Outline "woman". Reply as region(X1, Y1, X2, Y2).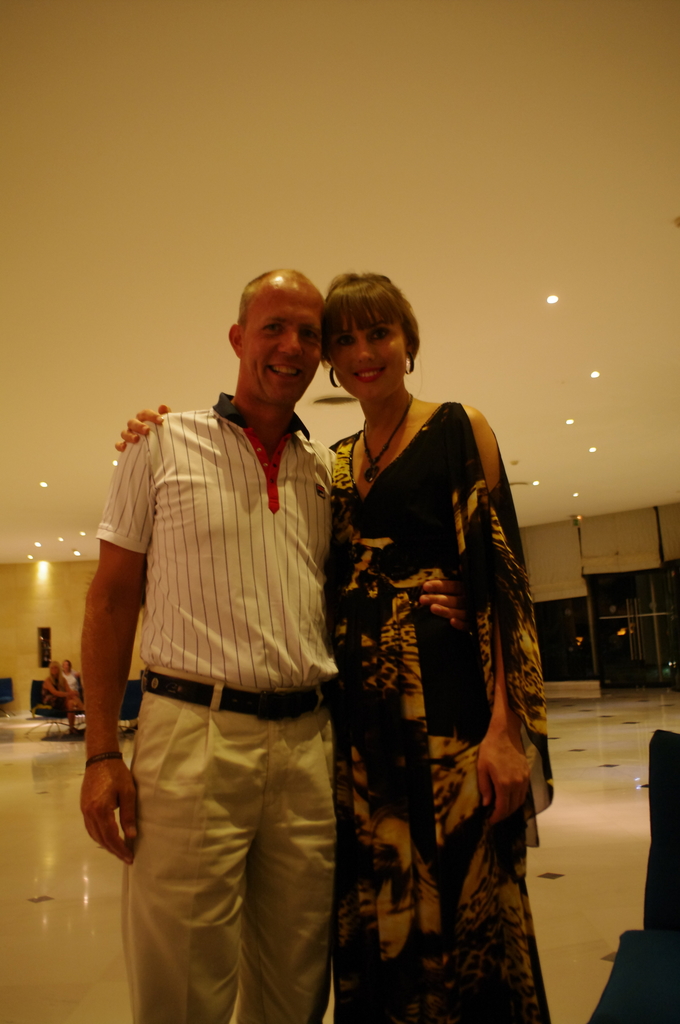
region(115, 271, 554, 1023).
